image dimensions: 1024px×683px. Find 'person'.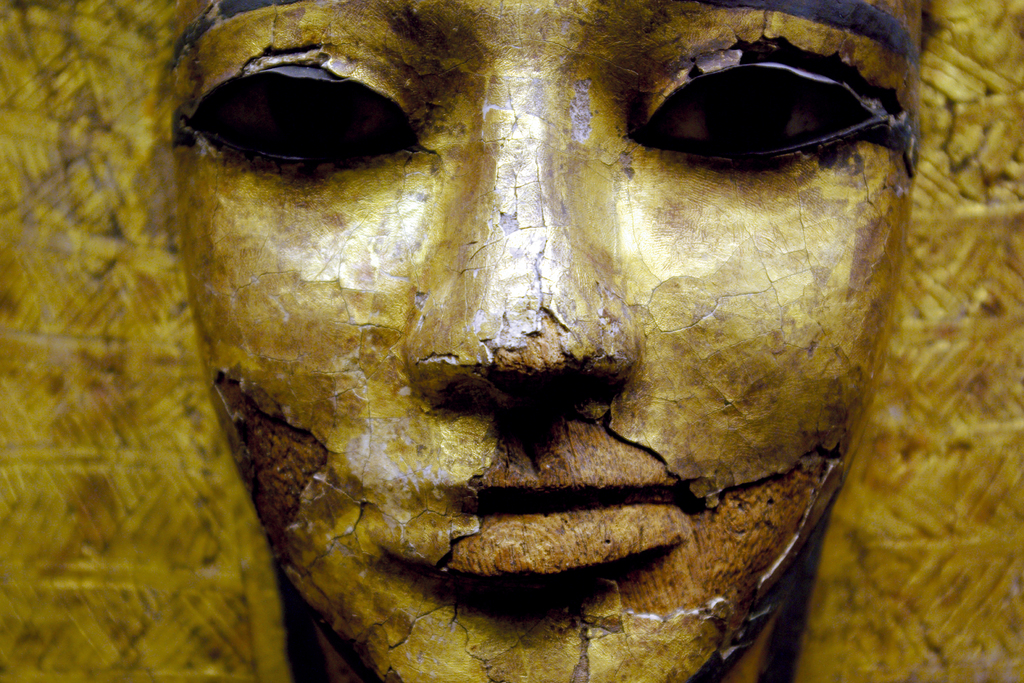
rect(166, 0, 941, 682).
